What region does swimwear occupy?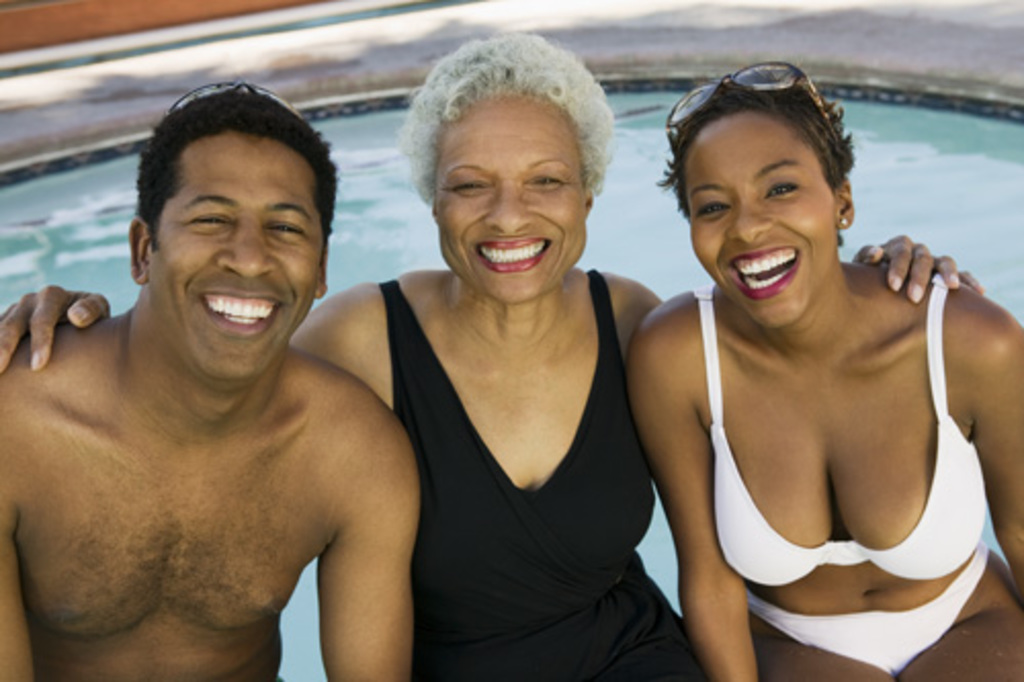
[745,543,985,672].
